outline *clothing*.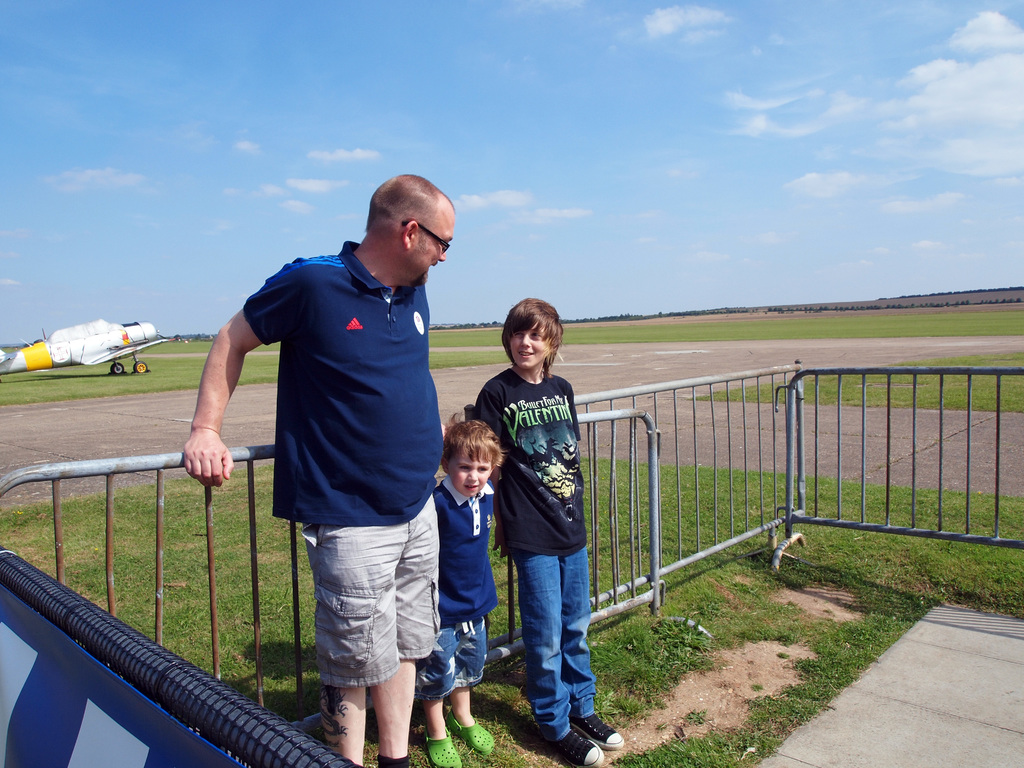
Outline: (left=470, top=368, right=578, bottom=552).
